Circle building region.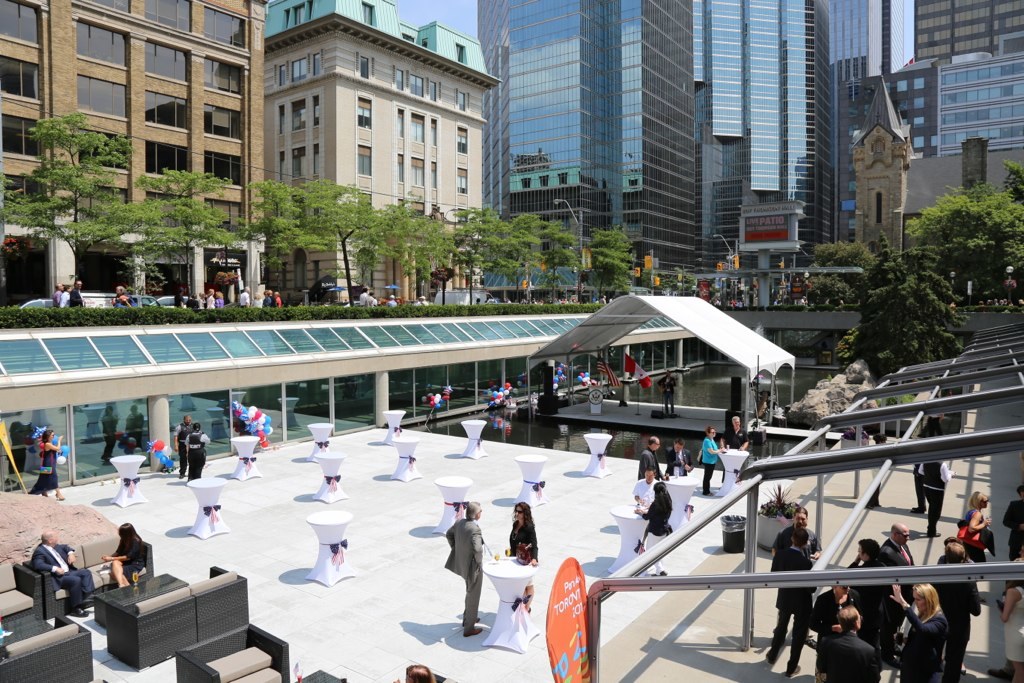
Region: pyautogui.locateOnScreen(0, 0, 261, 312).
